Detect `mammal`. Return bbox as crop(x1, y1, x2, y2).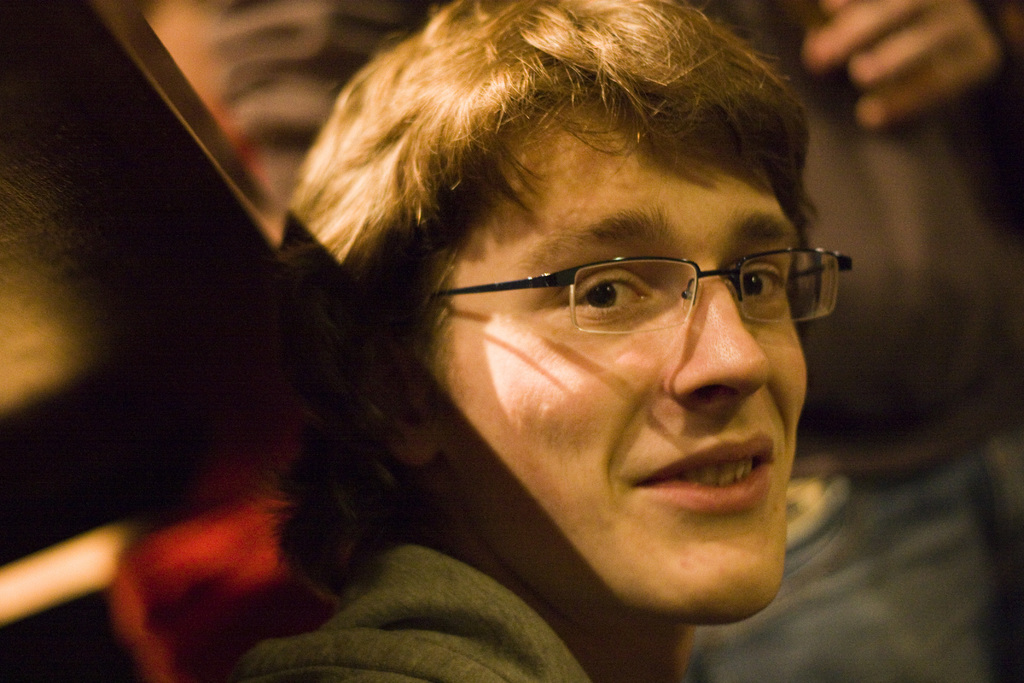
crop(201, 0, 937, 682).
